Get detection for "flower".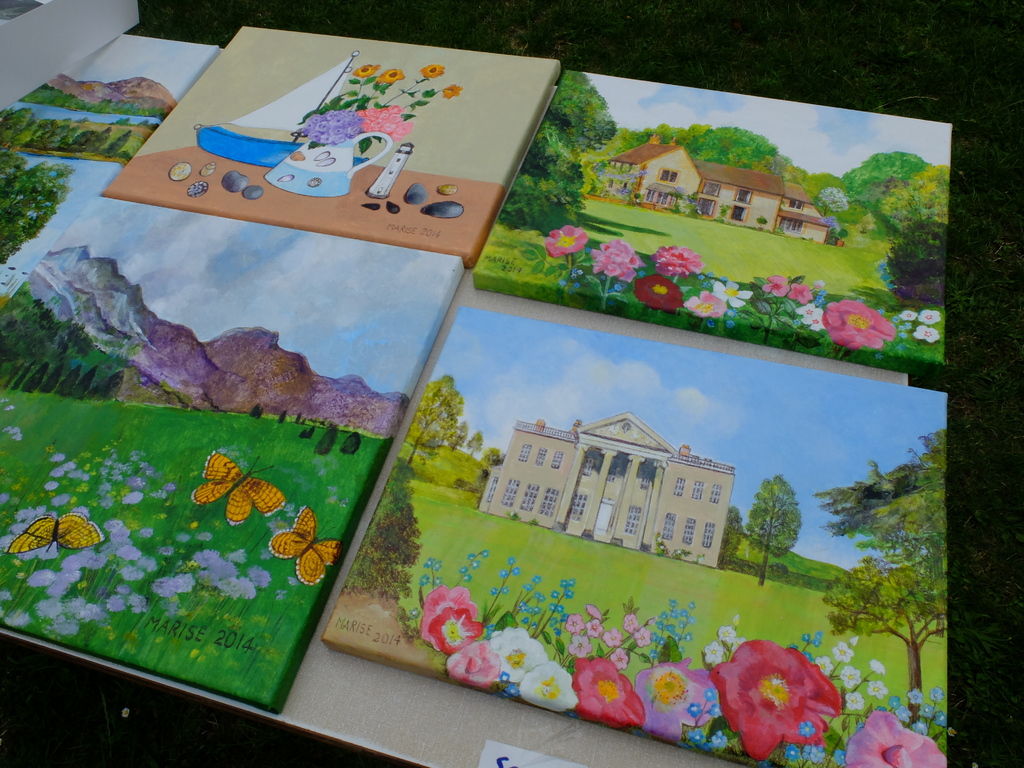
Detection: locate(355, 61, 378, 77).
